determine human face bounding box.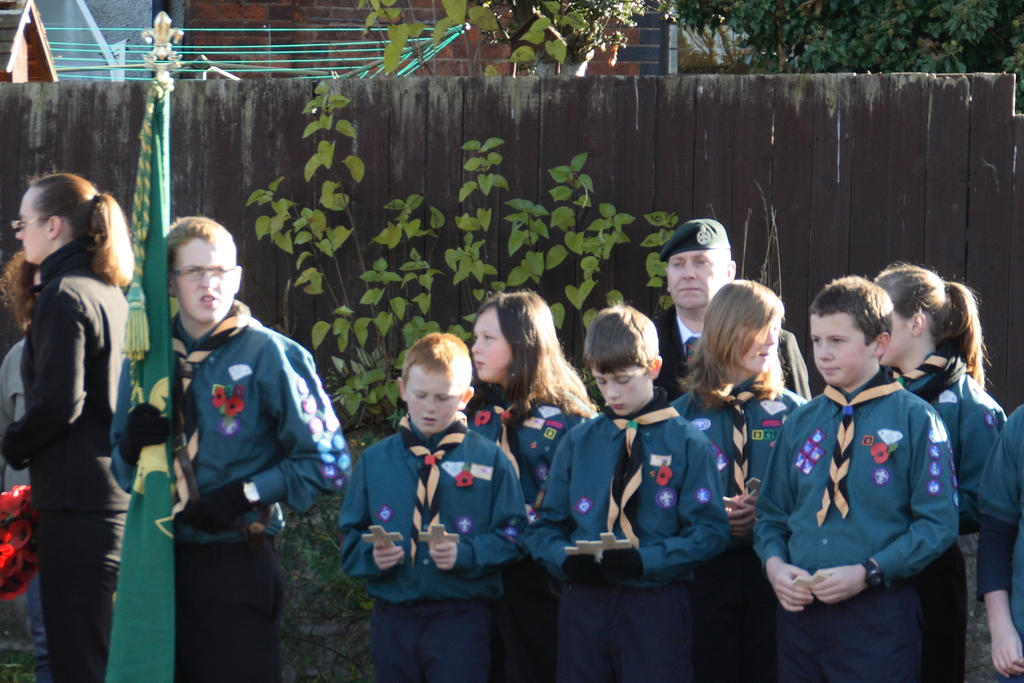
Determined: bbox=[808, 311, 872, 388].
